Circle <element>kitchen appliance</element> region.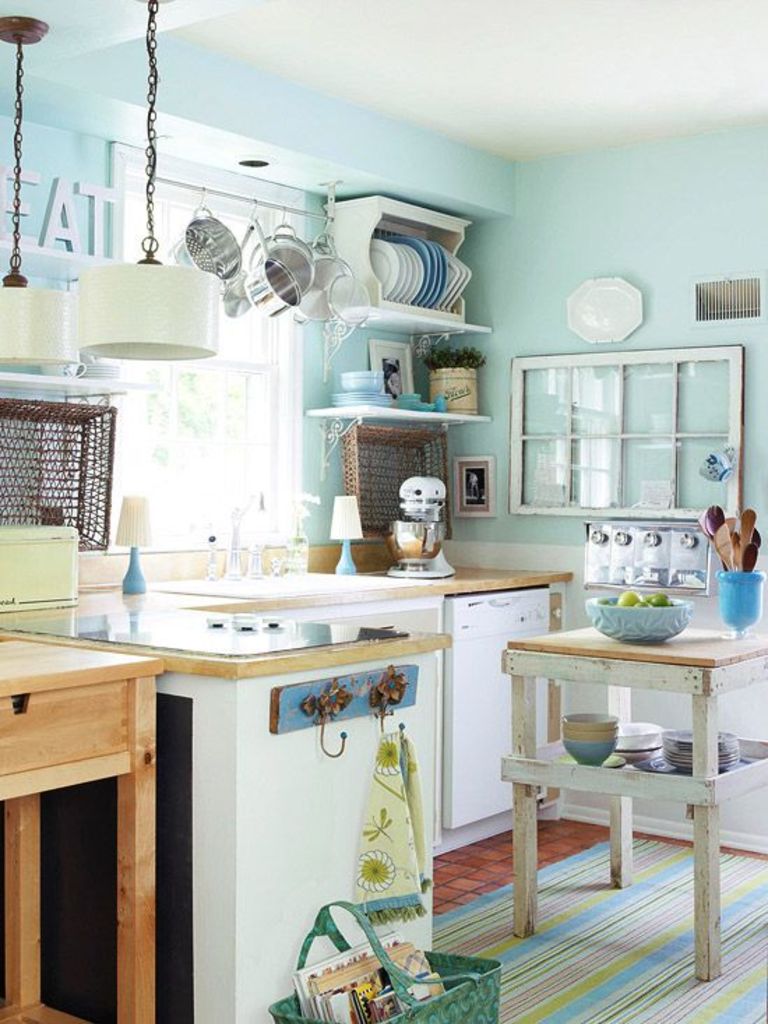
Region: (588,595,680,638).
